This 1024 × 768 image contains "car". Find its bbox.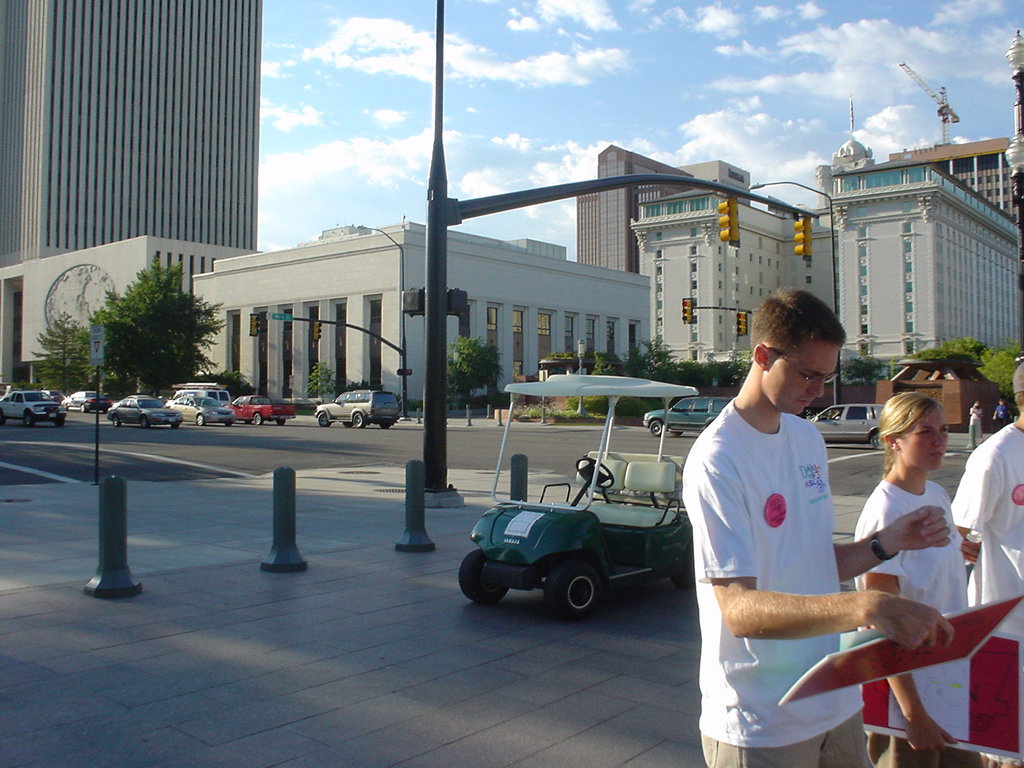
<box>56,384,100,415</box>.
